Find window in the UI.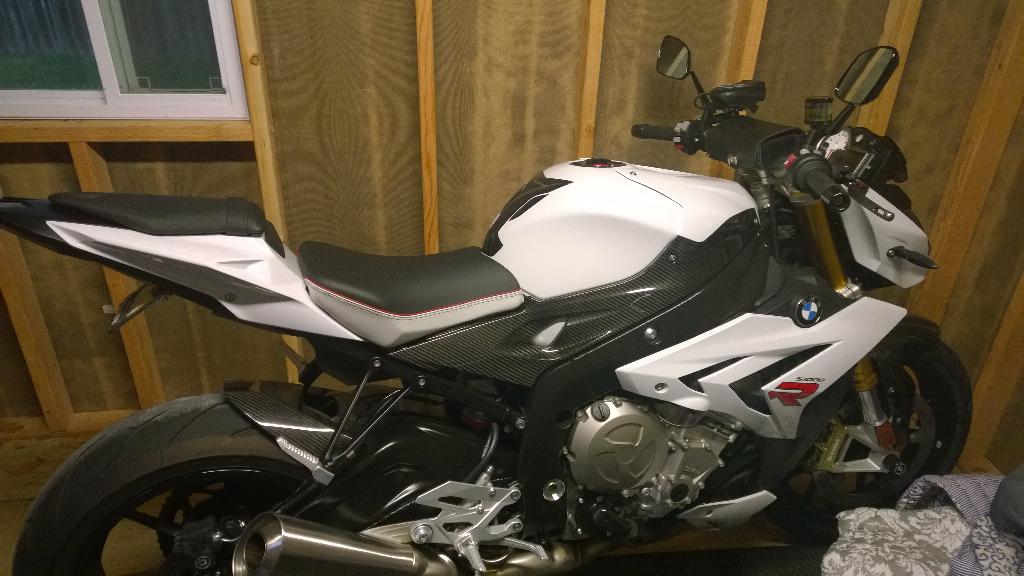
UI element at box(0, 0, 257, 124).
